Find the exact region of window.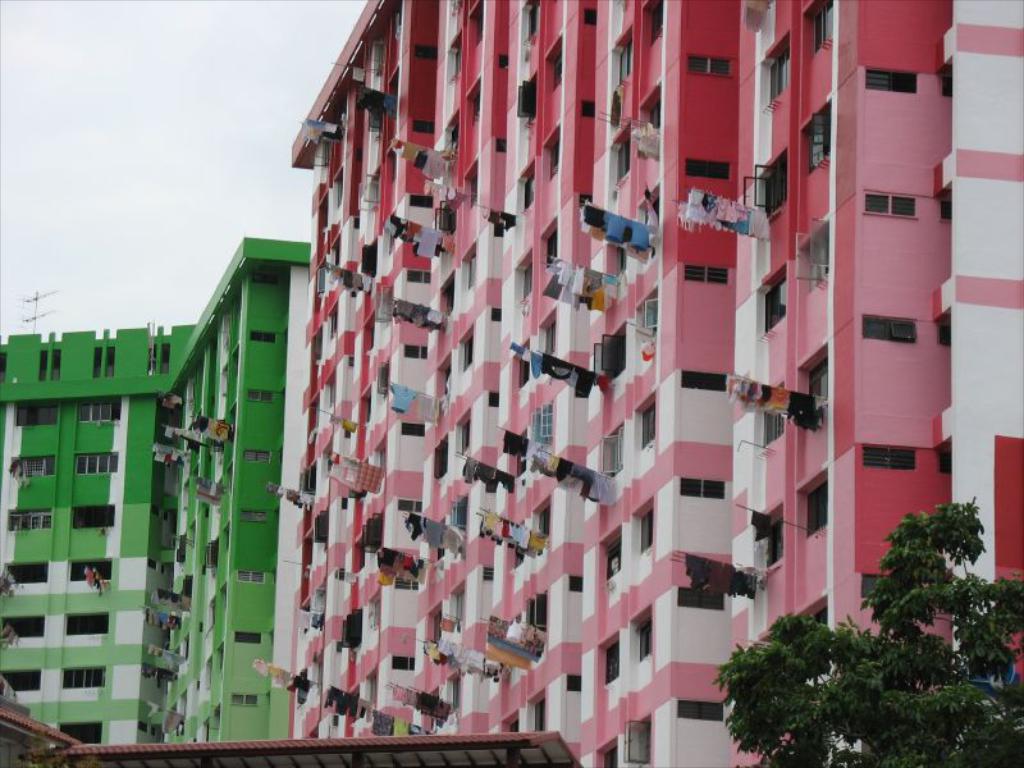
Exact region: (left=865, top=195, right=911, bottom=207).
